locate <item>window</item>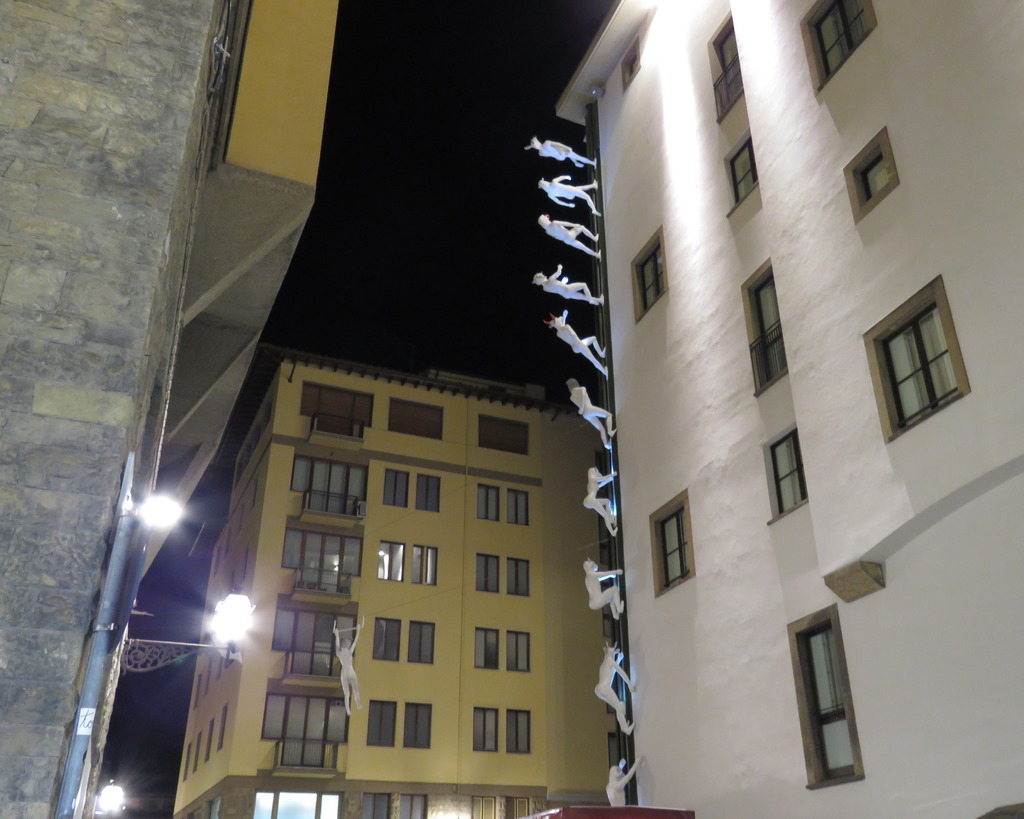
504, 713, 530, 757
